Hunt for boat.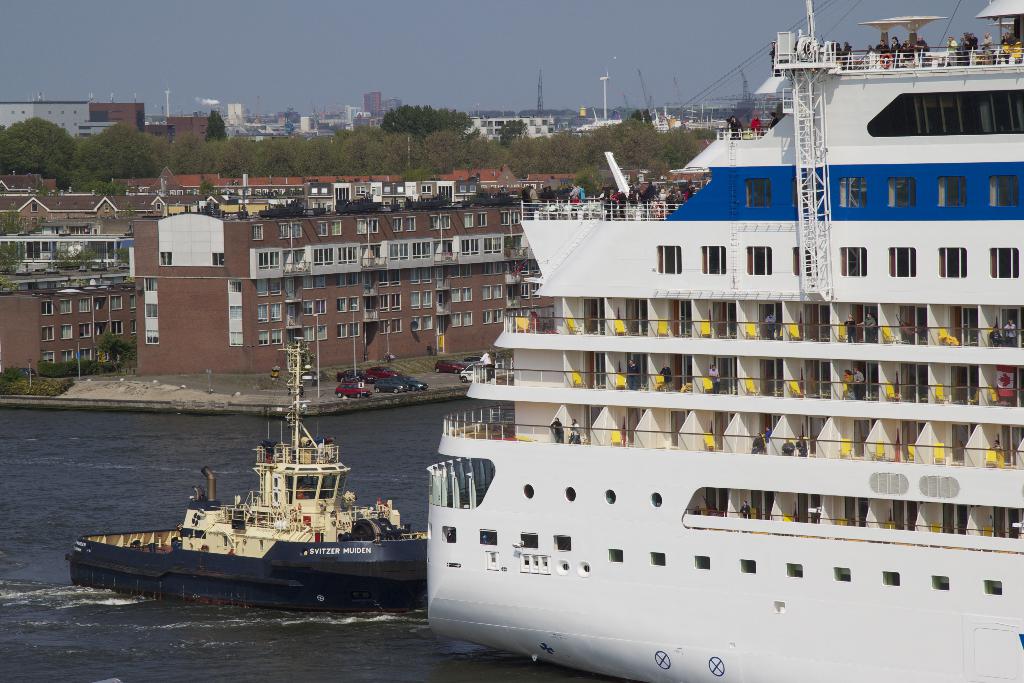
Hunted down at <box>428,0,1023,682</box>.
